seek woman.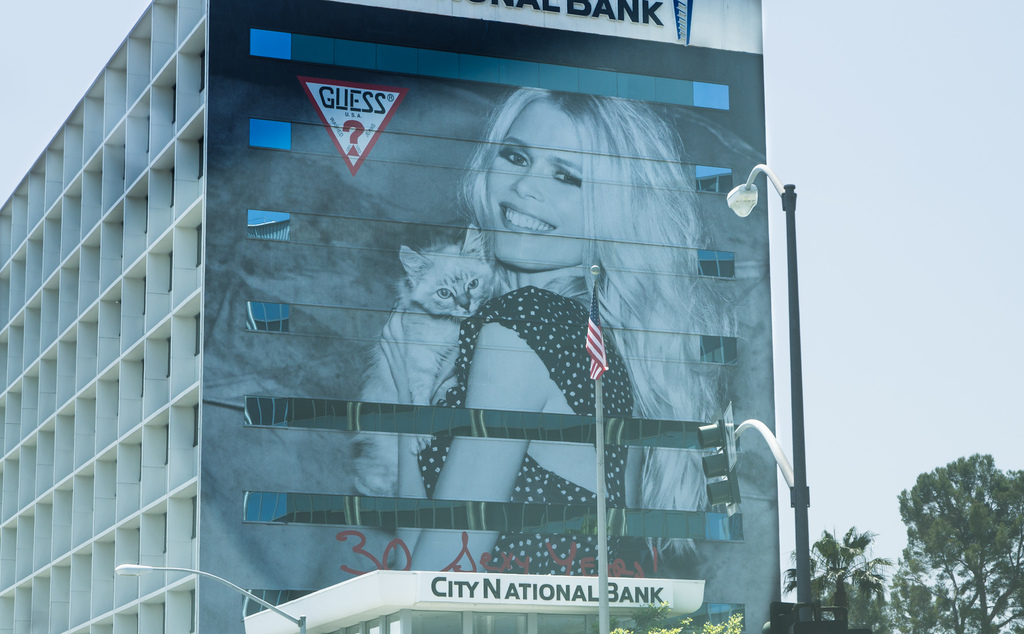
[273,75,748,594].
